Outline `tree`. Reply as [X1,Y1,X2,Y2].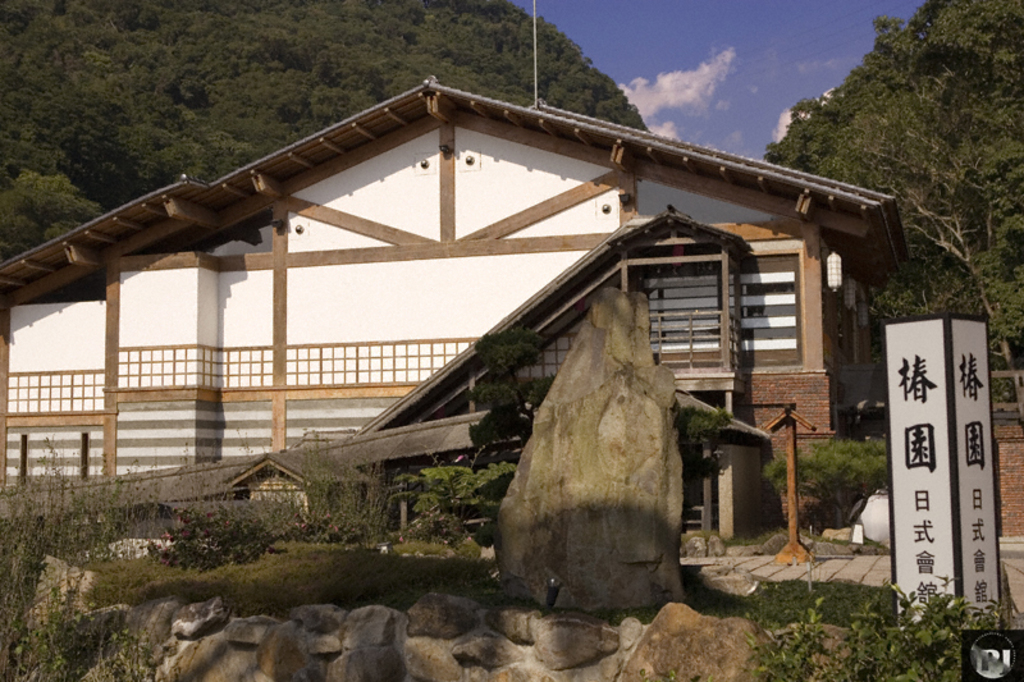
[0,0,644,255].
